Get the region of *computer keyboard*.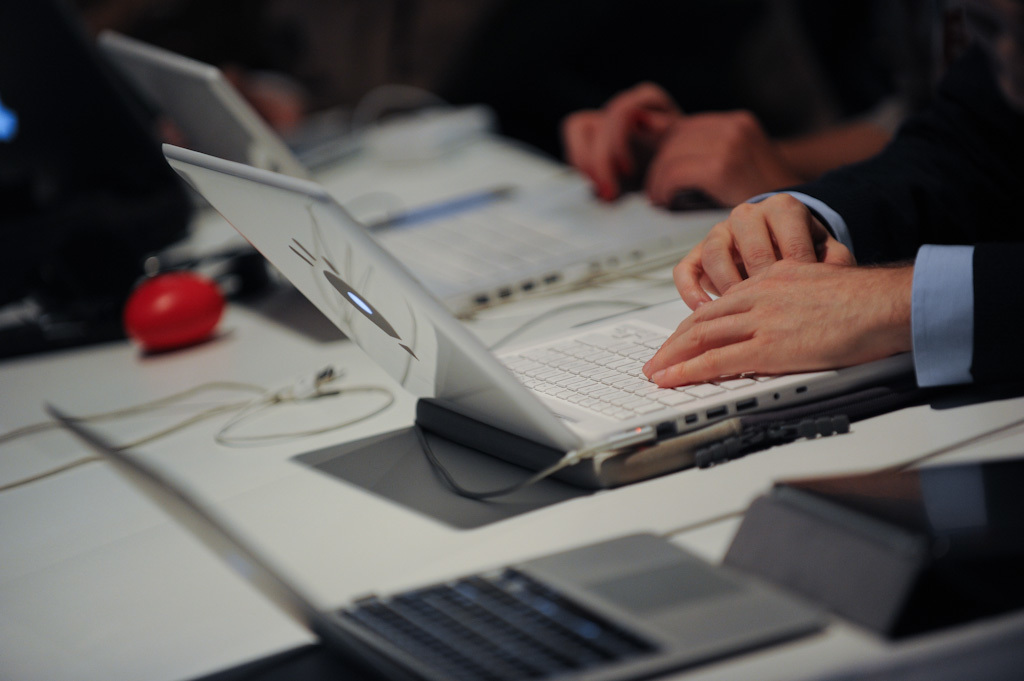
{"left": 488, "top": 320, "right": 775, "bottom": 425}.
